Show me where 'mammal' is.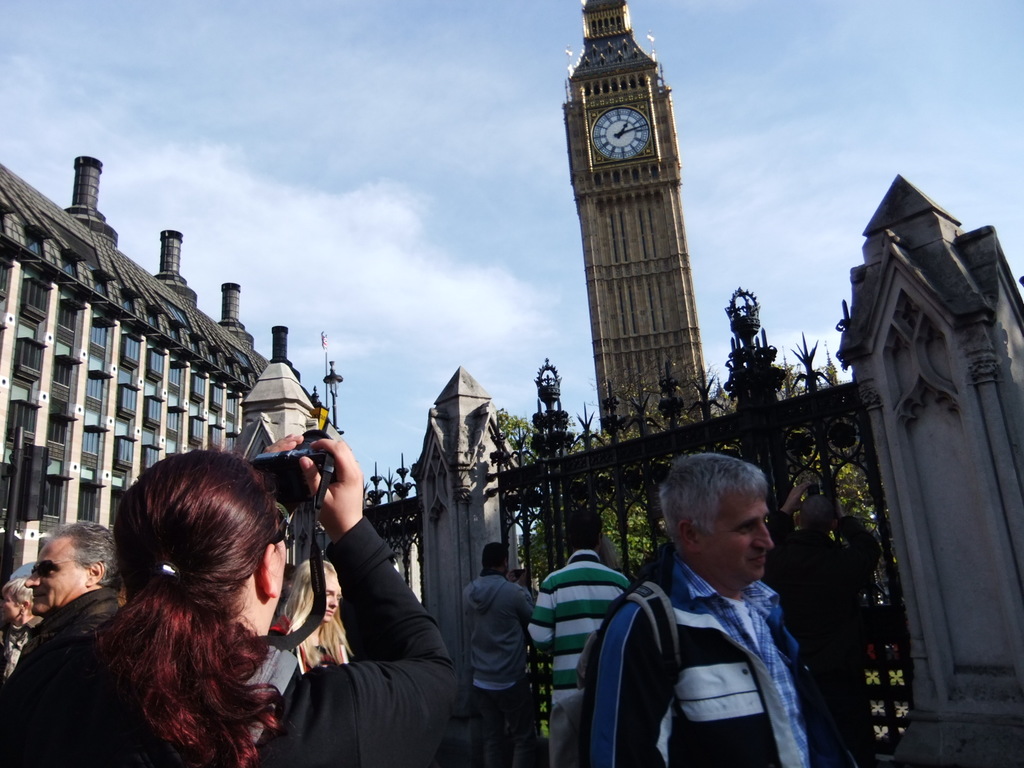
'mammal' is at (x1=464, y1=534, x2=535, y2=767).
